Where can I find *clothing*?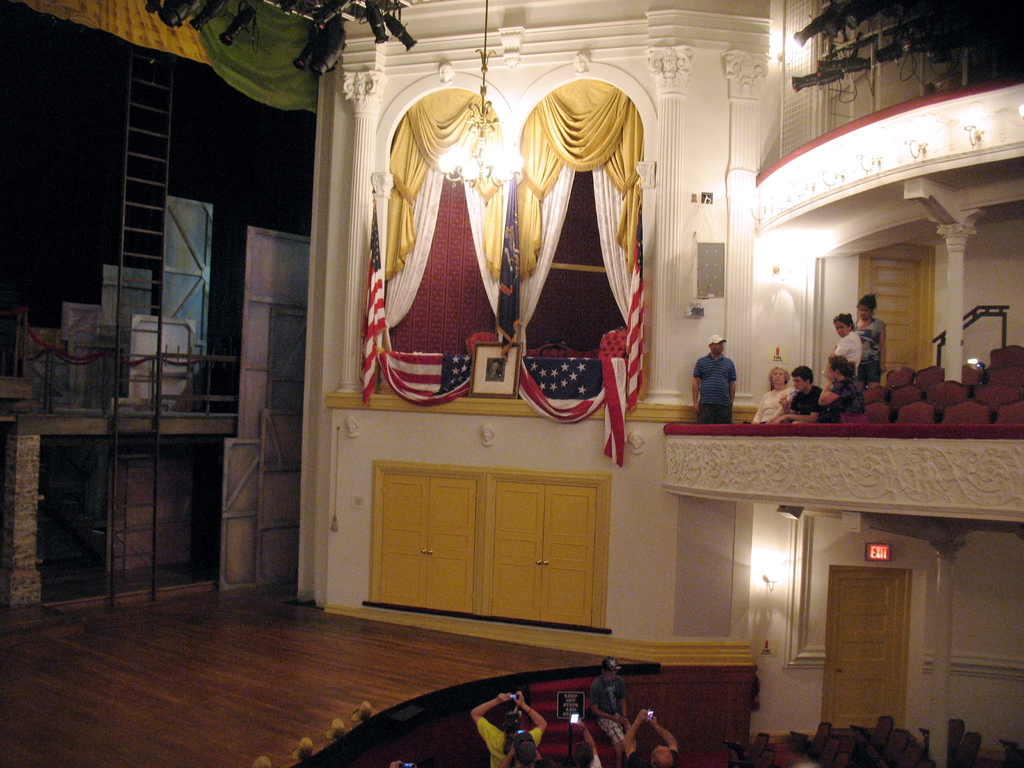
You can find it at [x1=479, y1=718, x2=541, y2=767].
